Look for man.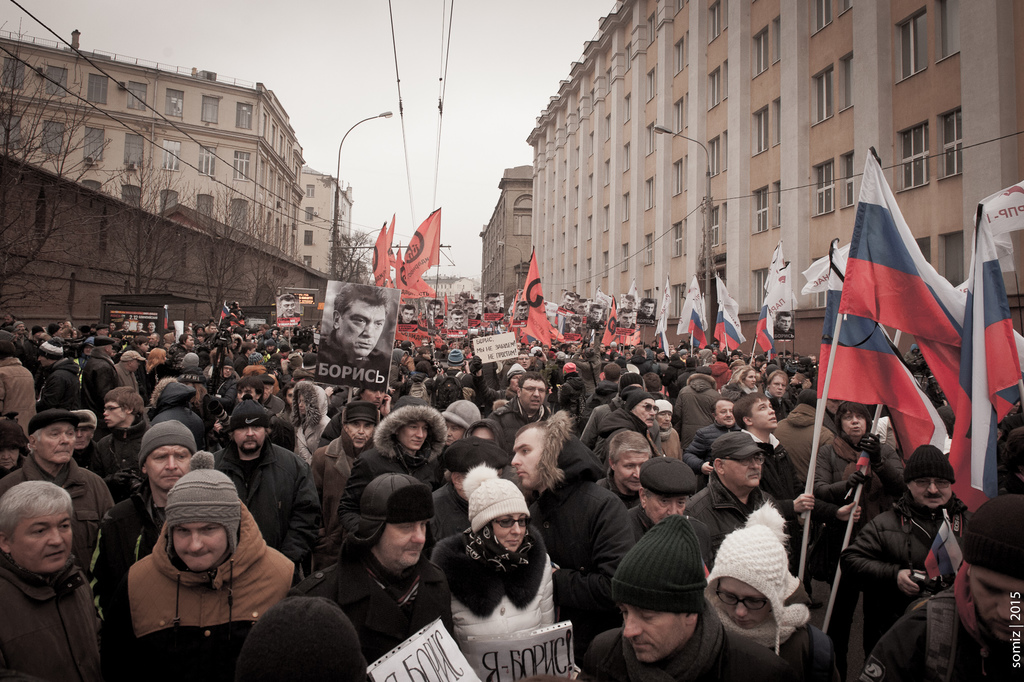
Found: BBox(479, 289, 504, 313).
